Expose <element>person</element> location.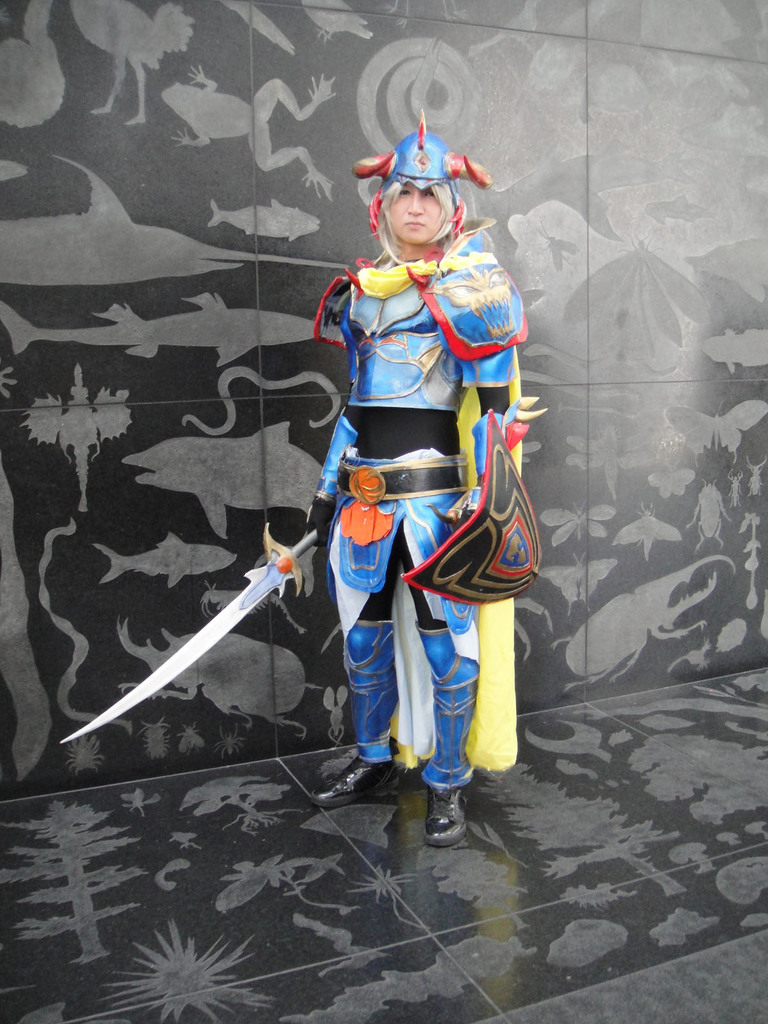
Exposed at rect(293, 113, 532, 850).
